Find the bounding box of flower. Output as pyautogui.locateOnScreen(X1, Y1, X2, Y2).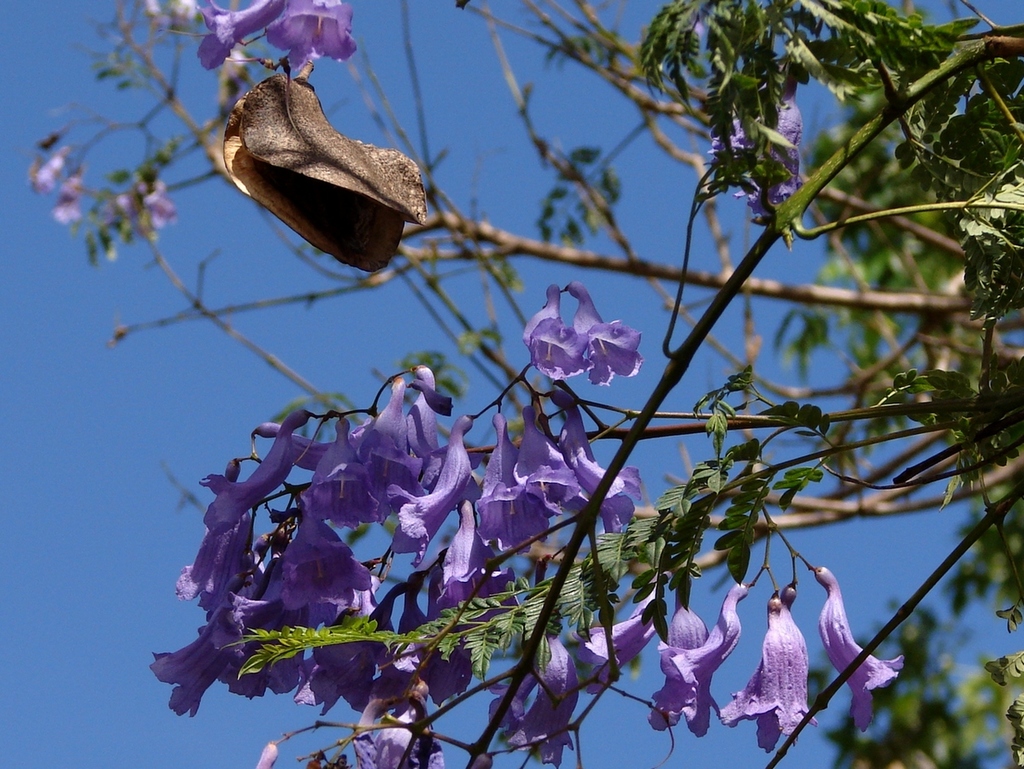
pyautogui.locateOnScreen(238, 696, 446, 768).
